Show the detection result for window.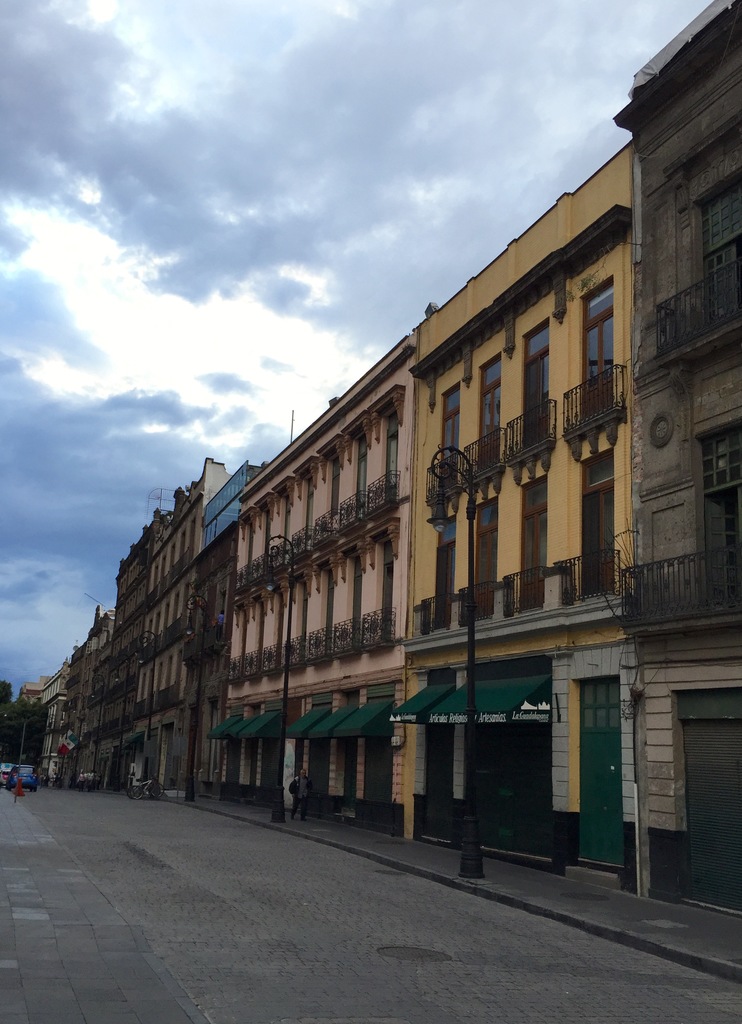
BBox(438, 378, 459, 516).
